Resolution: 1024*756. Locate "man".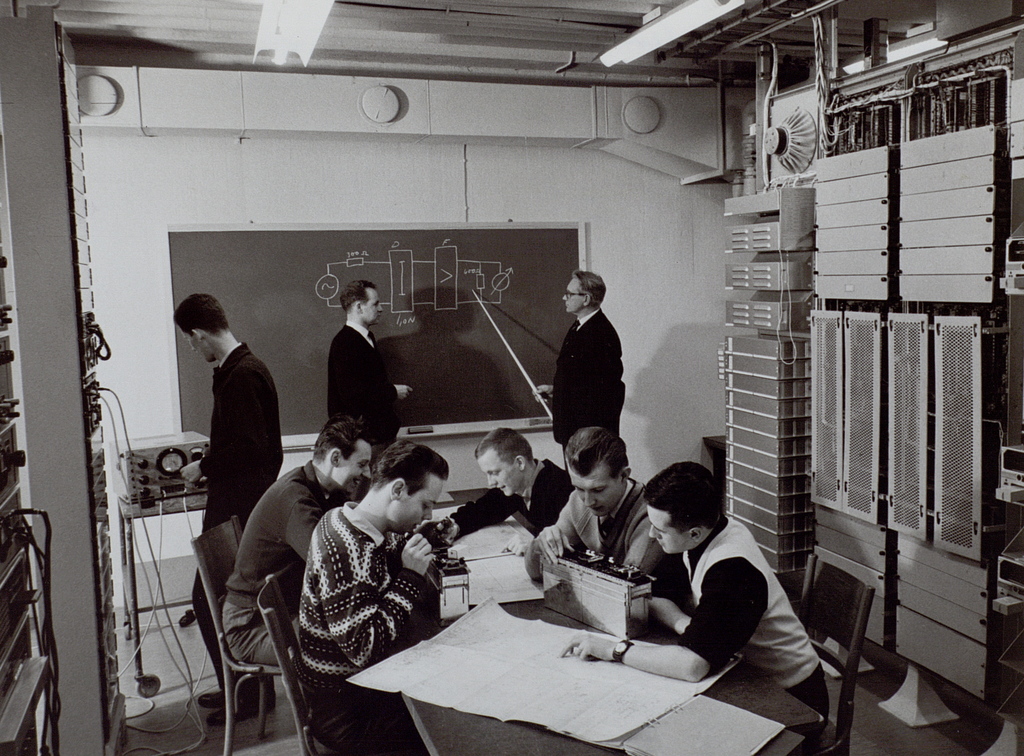
428/423/579/559.
